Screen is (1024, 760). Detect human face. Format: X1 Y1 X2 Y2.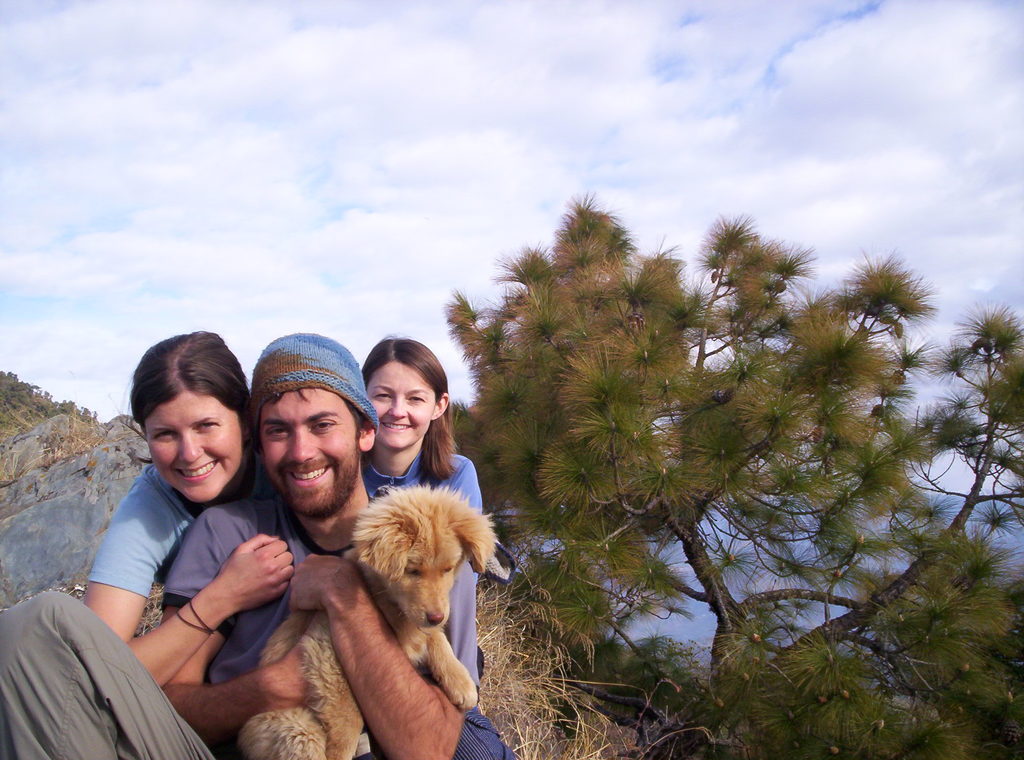
257 388 365 524.
